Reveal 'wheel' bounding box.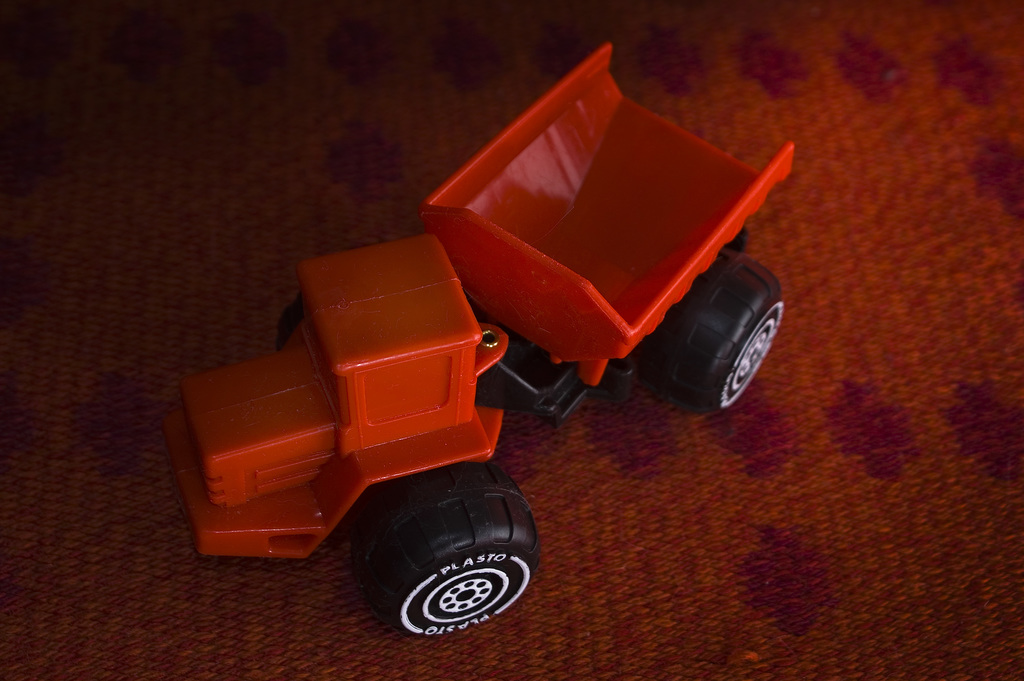
Revealed: 274 293 307 348.
